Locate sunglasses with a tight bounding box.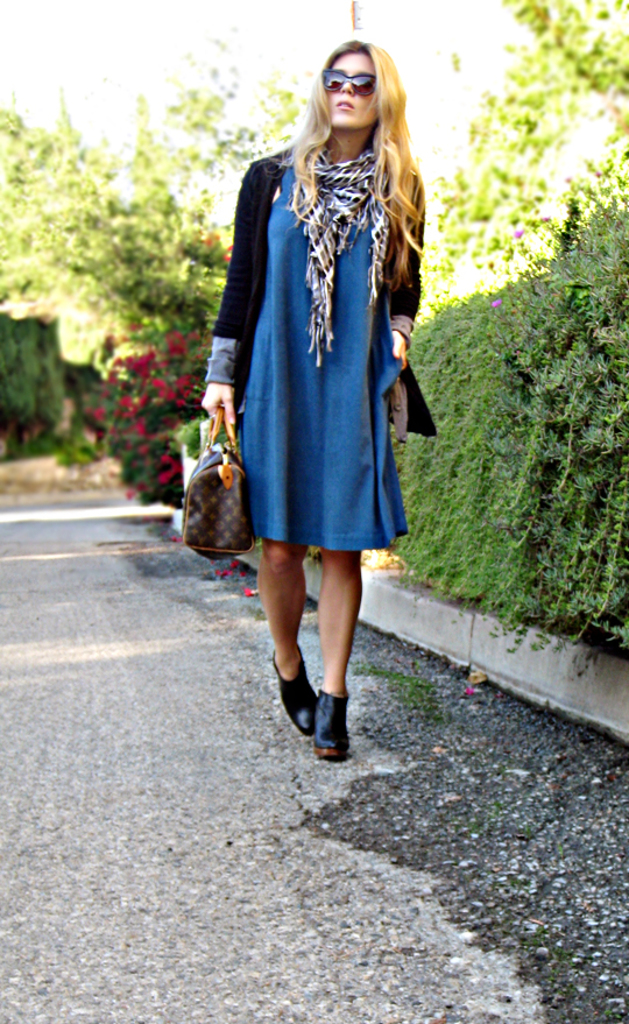
bbox=[323, 68, 376, 98].
